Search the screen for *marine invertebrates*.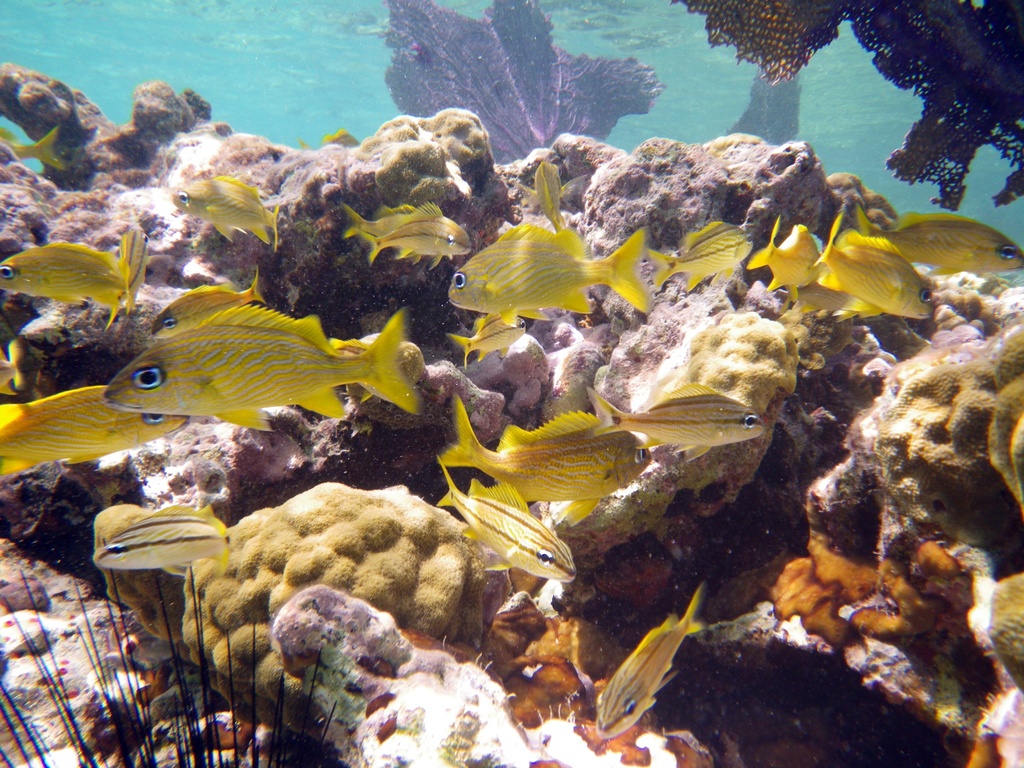
Found at <box>0,563,338,767</box>.
